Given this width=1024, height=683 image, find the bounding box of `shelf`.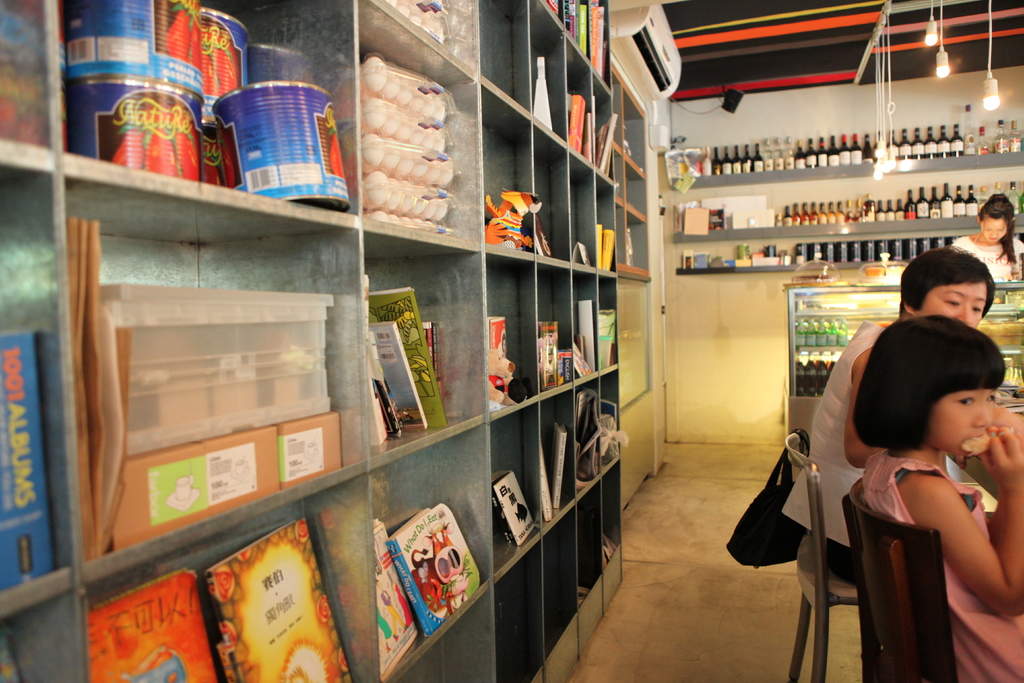
790,342,1023,413.
